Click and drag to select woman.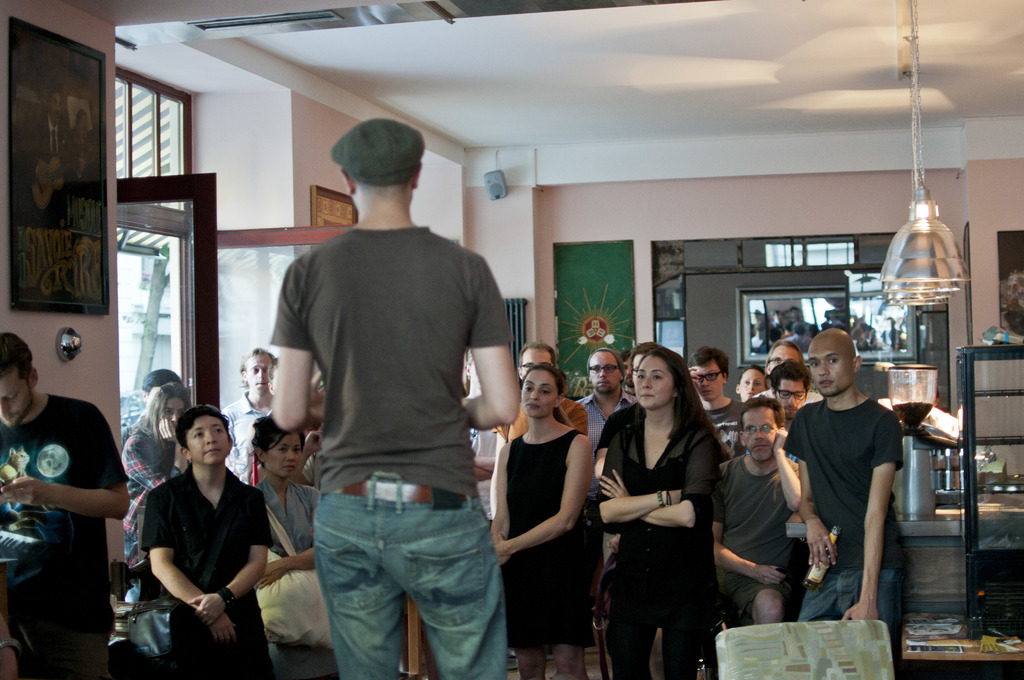
Selection: [140, 401, 280, 679].
